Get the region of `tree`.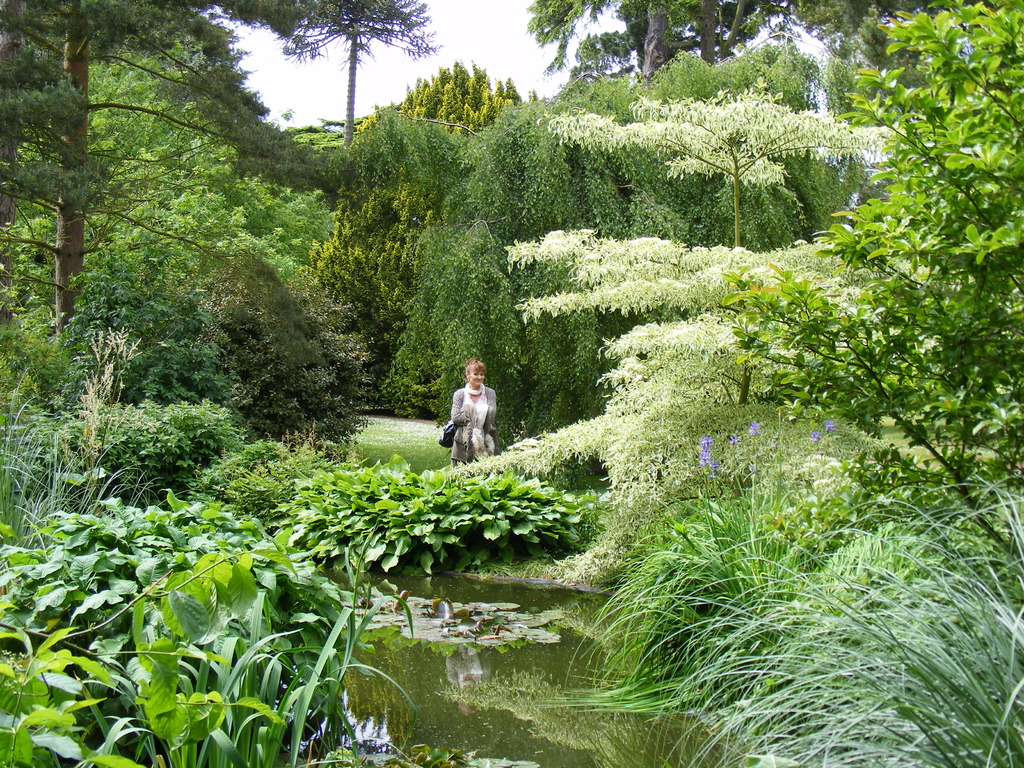
bbox(716, 0, 1023, 570).
